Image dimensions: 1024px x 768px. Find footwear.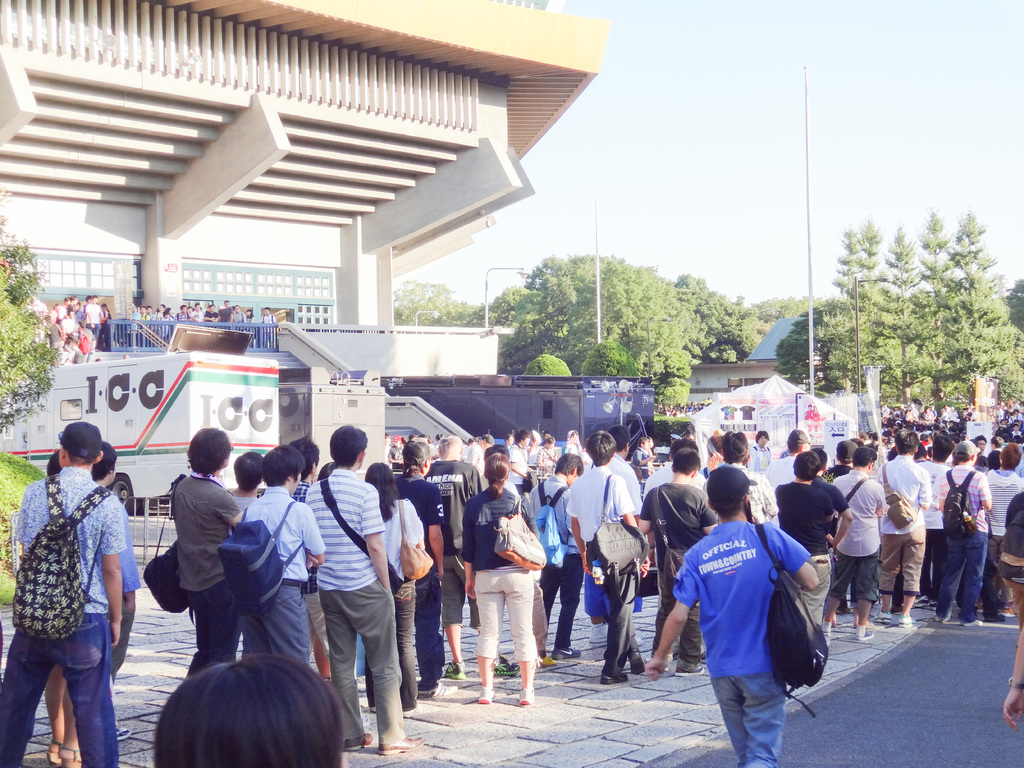
Rect(548, 644, 586, 658).
